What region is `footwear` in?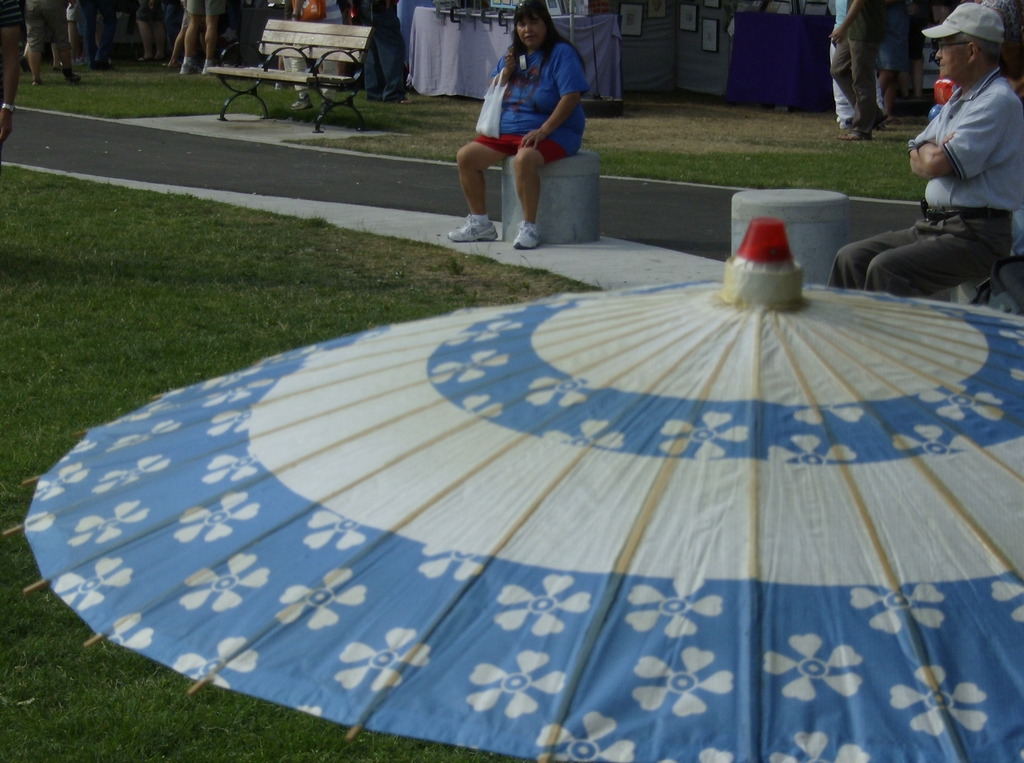
(x1=847, y1=127, x2=870, y2=139).
